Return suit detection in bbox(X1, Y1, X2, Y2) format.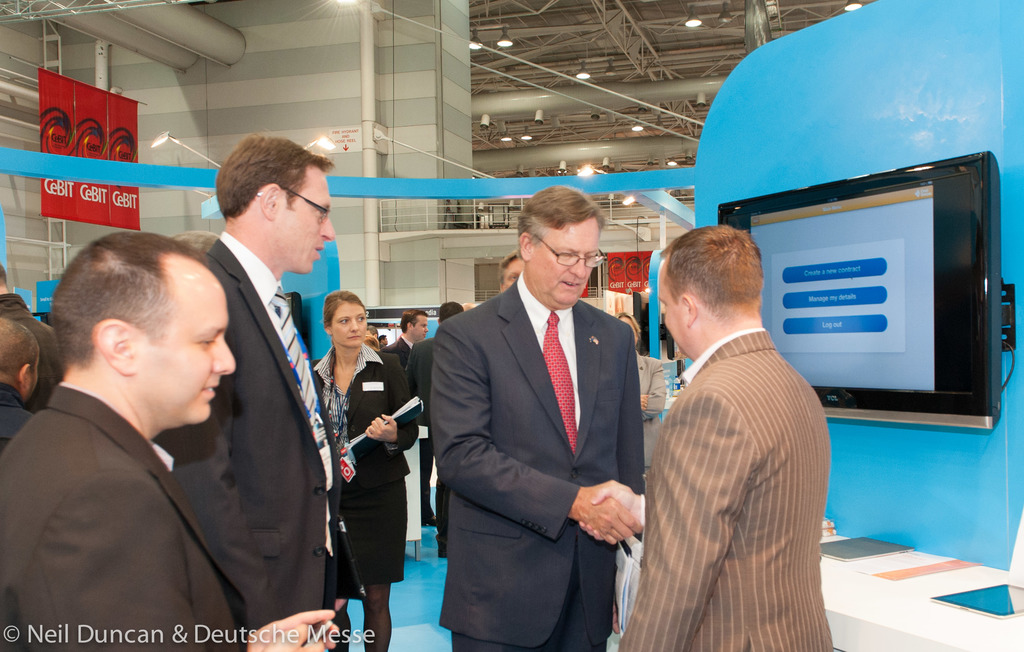
bbox(422, 196, 657, 648).
